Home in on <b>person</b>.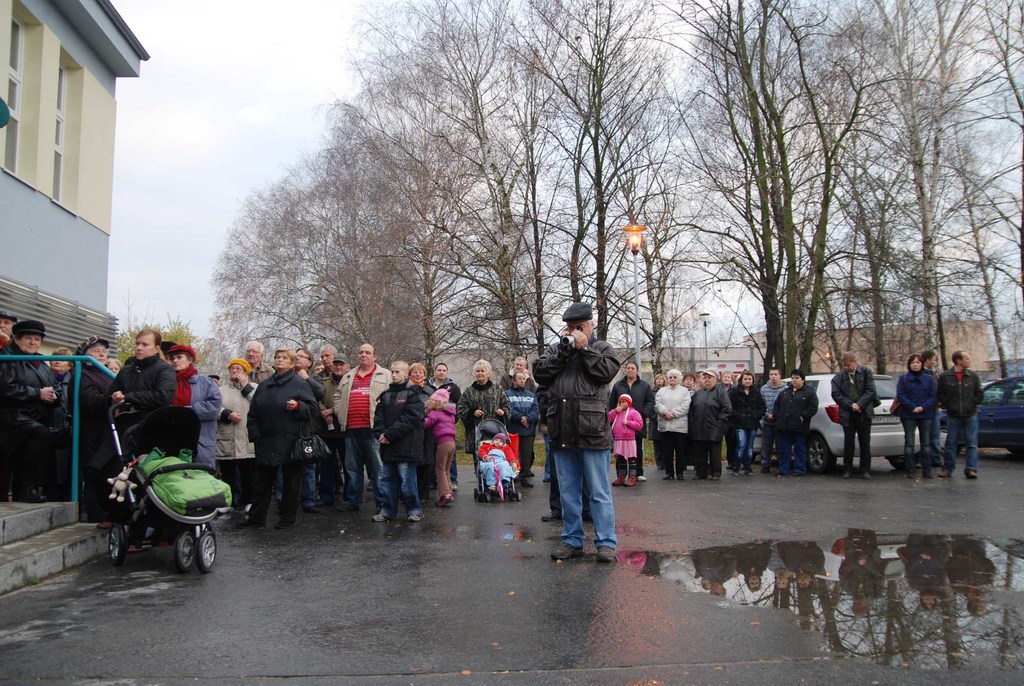
Homed in at [216,355,261,510].
